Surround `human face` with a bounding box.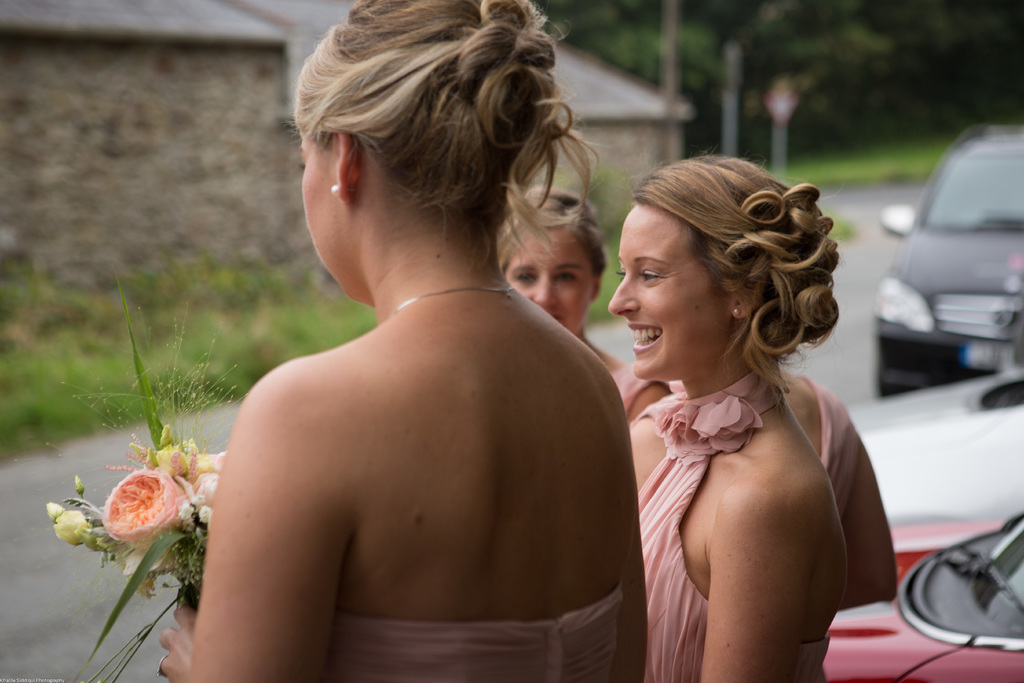
(612, 202, 730, 378).
